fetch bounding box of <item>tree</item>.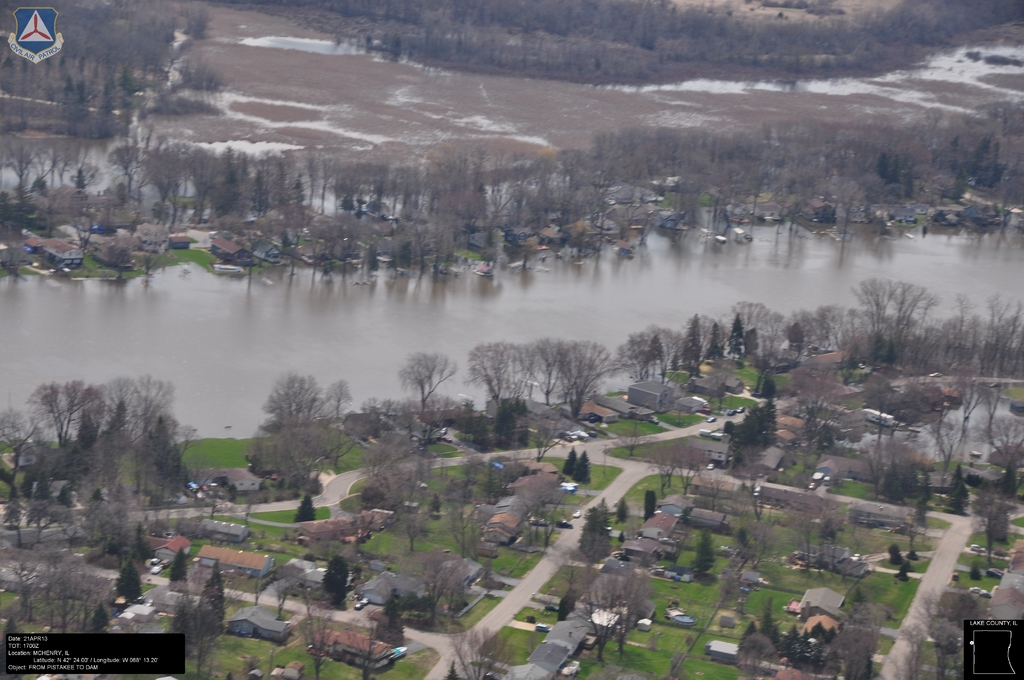
Bbox: bbox=(783, 484, 831, 585).
